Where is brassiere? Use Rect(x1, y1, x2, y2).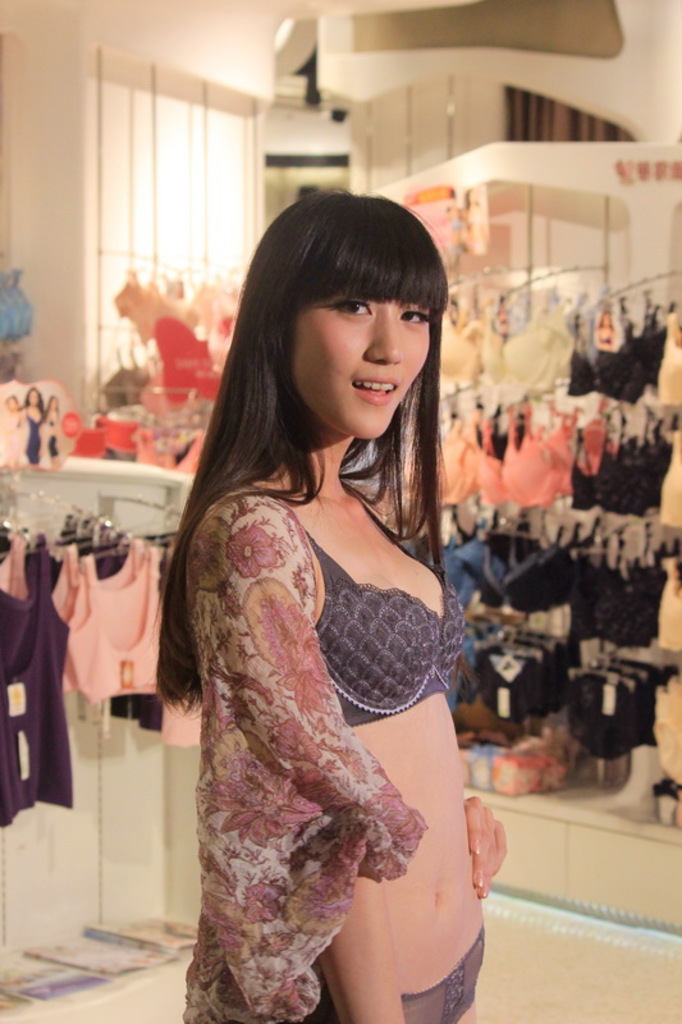
Rect(133, 426, 201, 466).
